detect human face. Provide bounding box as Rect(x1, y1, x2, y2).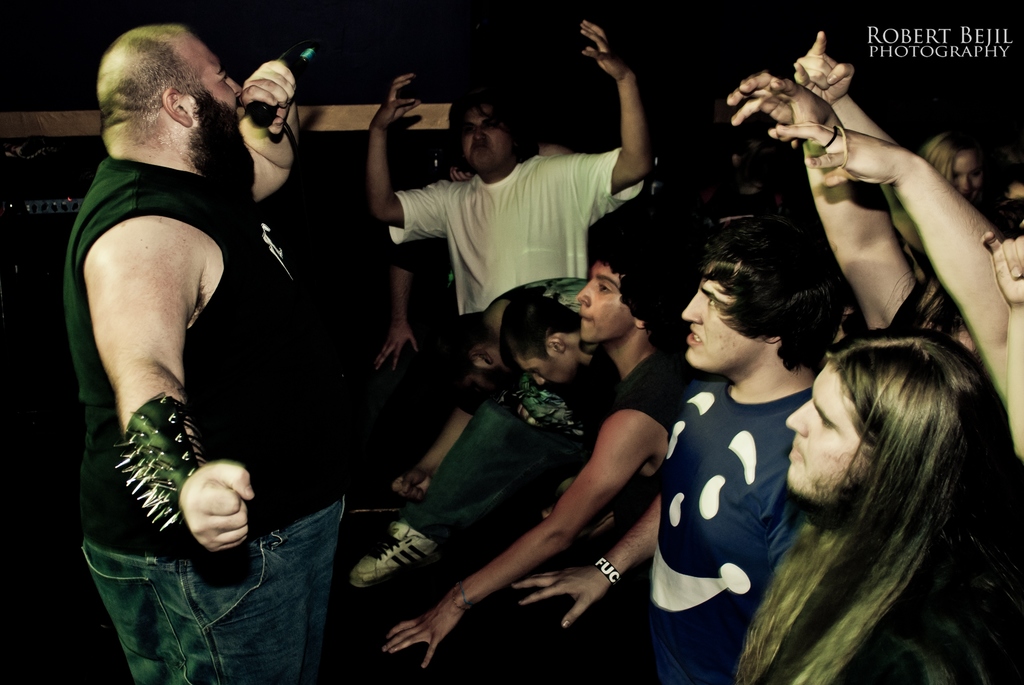
Rect(583, 260, 636, 345).
